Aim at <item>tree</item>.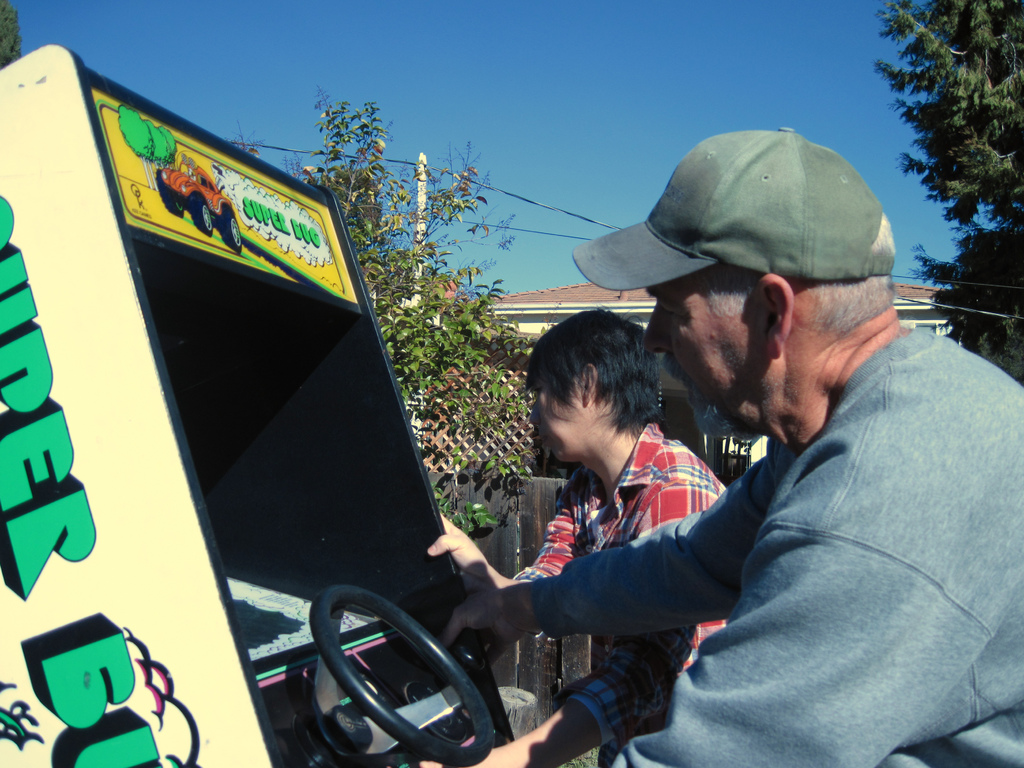
Aimed at {"x1": 223, "y1": 83, "x2": 559, "y2": 540}.
